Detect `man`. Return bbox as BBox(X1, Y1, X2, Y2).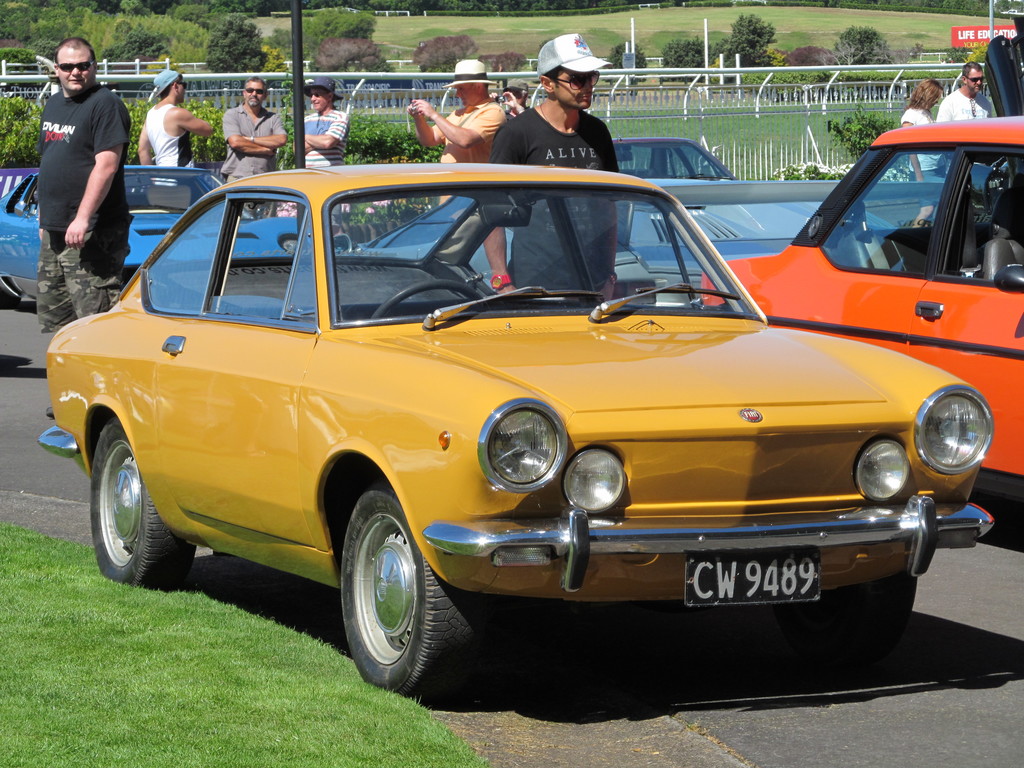
BBox(32, 45, 173, 241).
